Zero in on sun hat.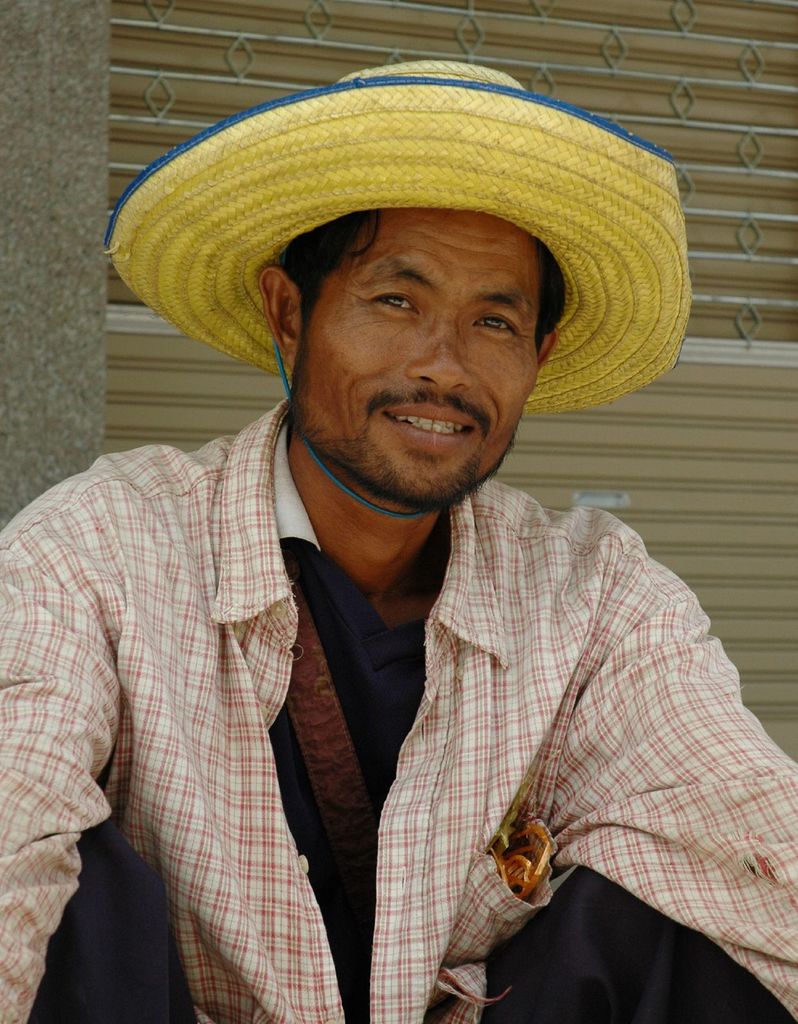
Zeroed in: left=97, top=54, right=703, bottom=533.
